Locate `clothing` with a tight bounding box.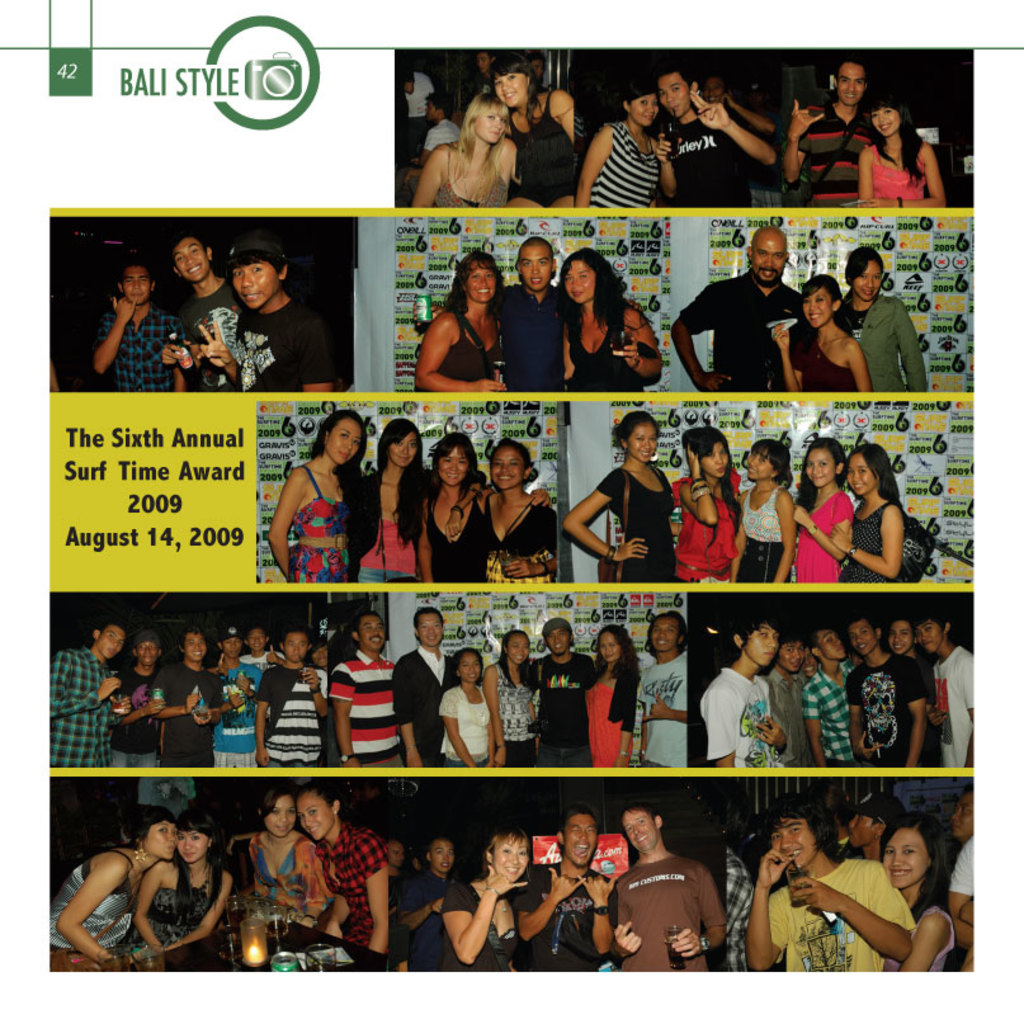
[left=563, top=310, right=646, bottom=395].
